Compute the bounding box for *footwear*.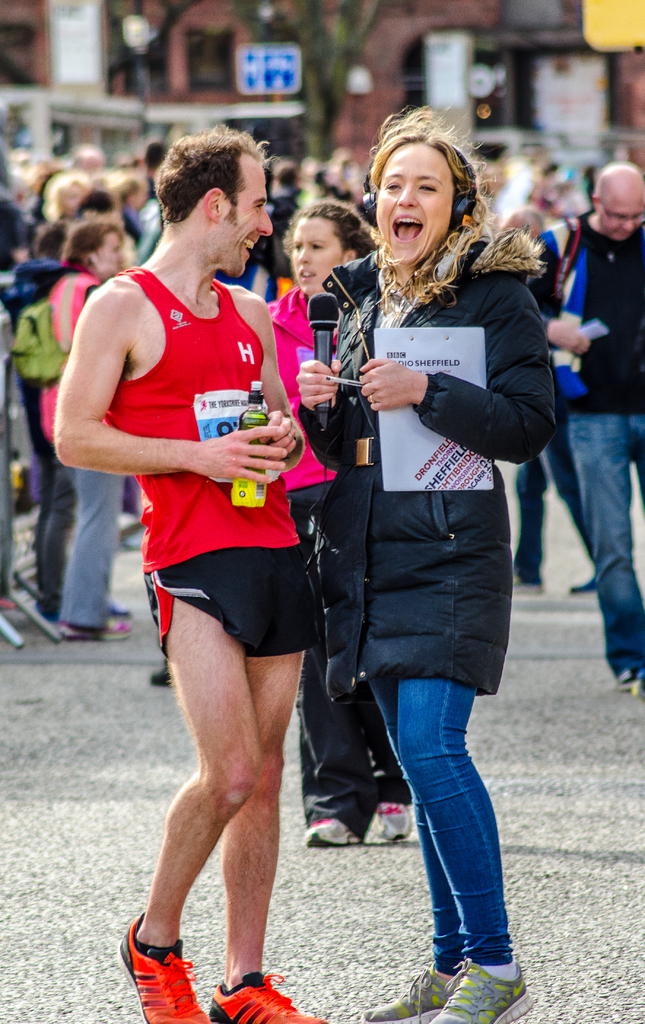
select_region(61, 618, 135, 658).
